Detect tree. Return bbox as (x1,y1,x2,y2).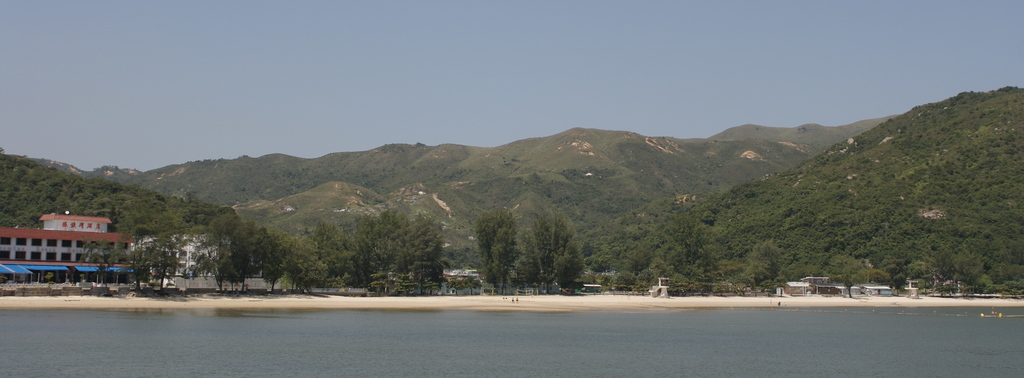
(473,199,519,289).
